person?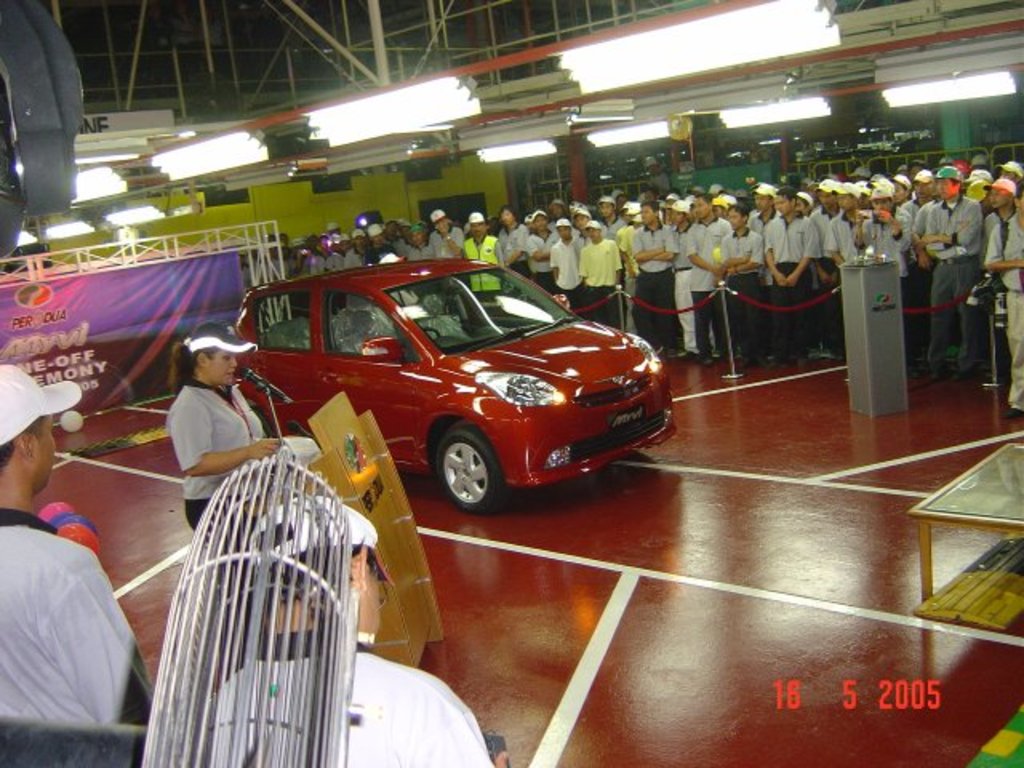
x1=165 y1=322 x2=290 y2=546
